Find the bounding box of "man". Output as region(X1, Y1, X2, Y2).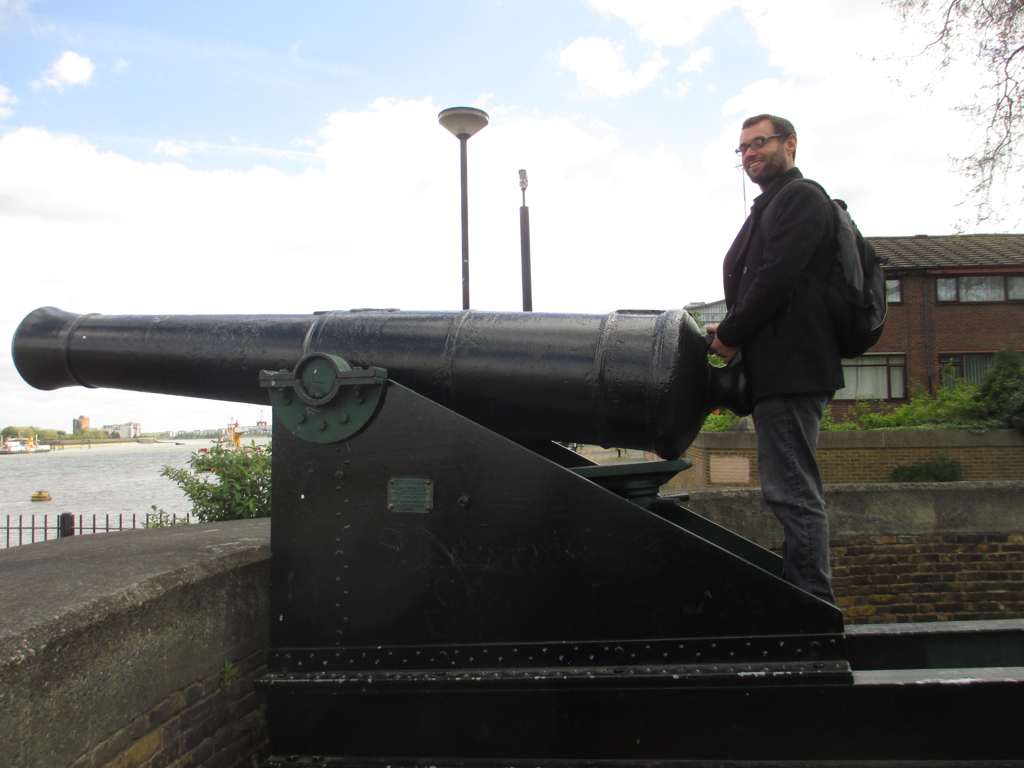
region(681, 102, 889, 620).
